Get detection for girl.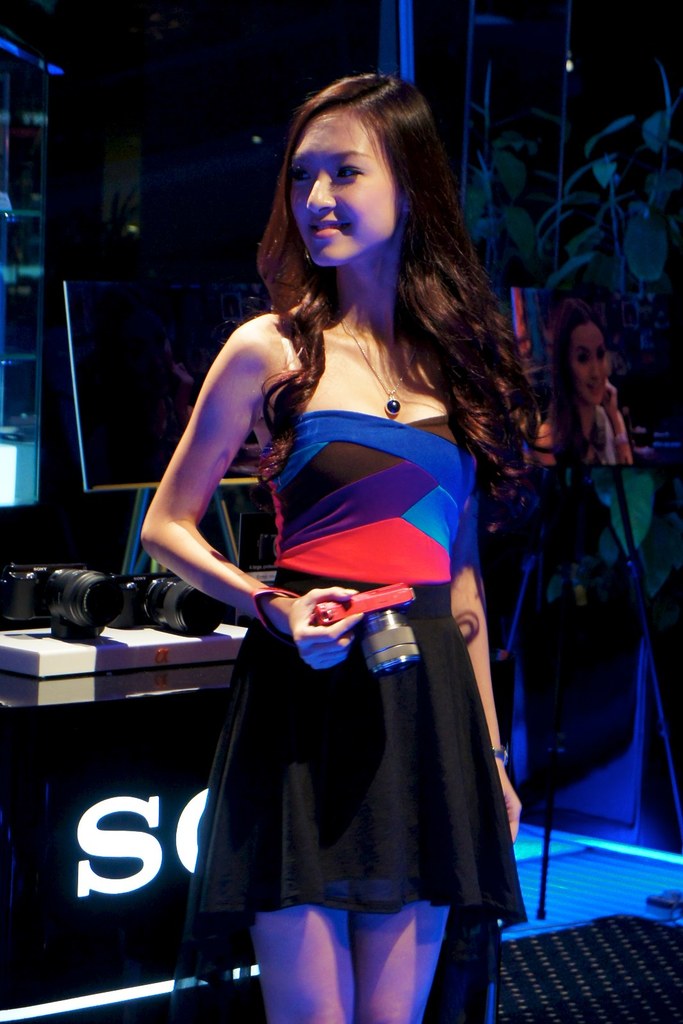
Detection: locate(140, 75, 552, 1023).
